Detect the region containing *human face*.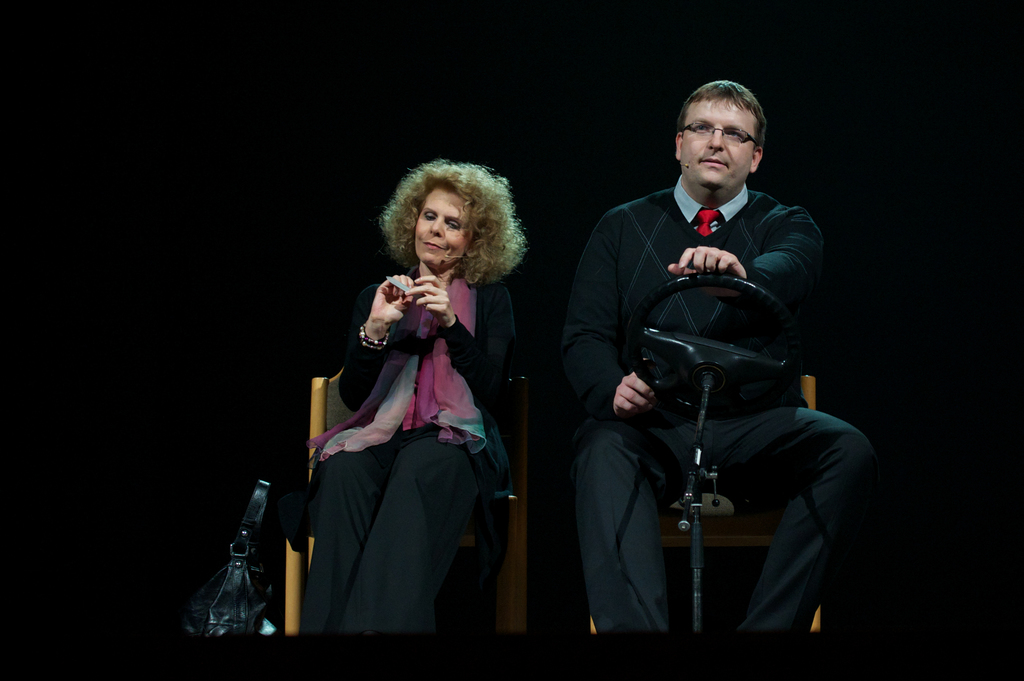
414,188,472,266.
